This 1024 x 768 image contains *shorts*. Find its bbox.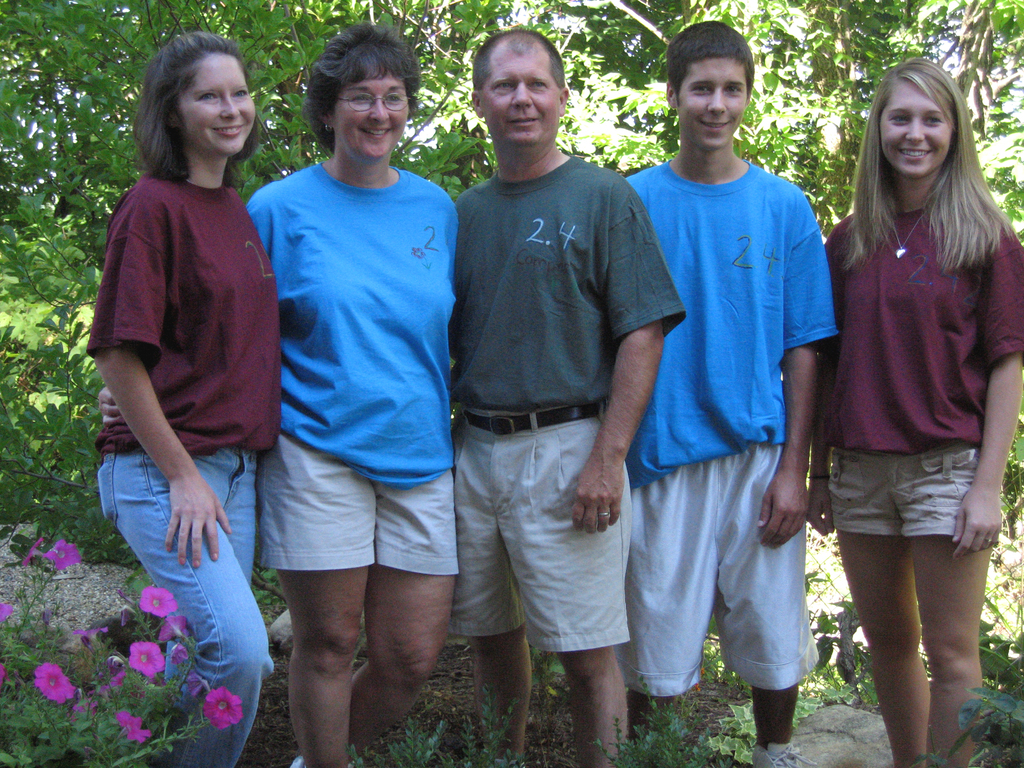
(449, 406, 629, 648).
